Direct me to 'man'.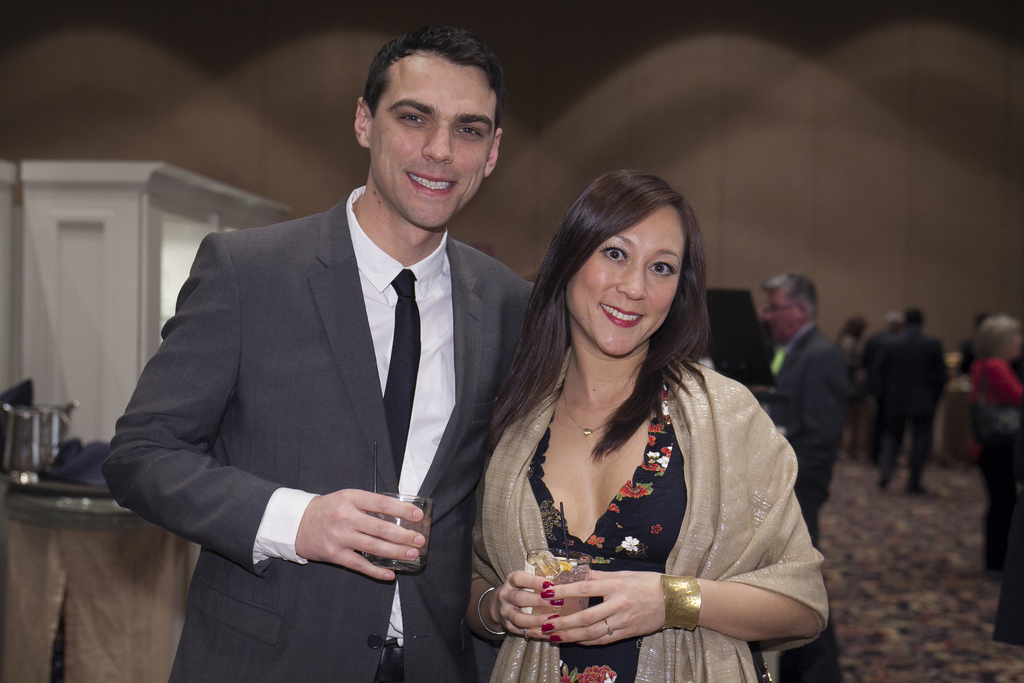
Direction: bbox=[857, 311, 902, 463].
